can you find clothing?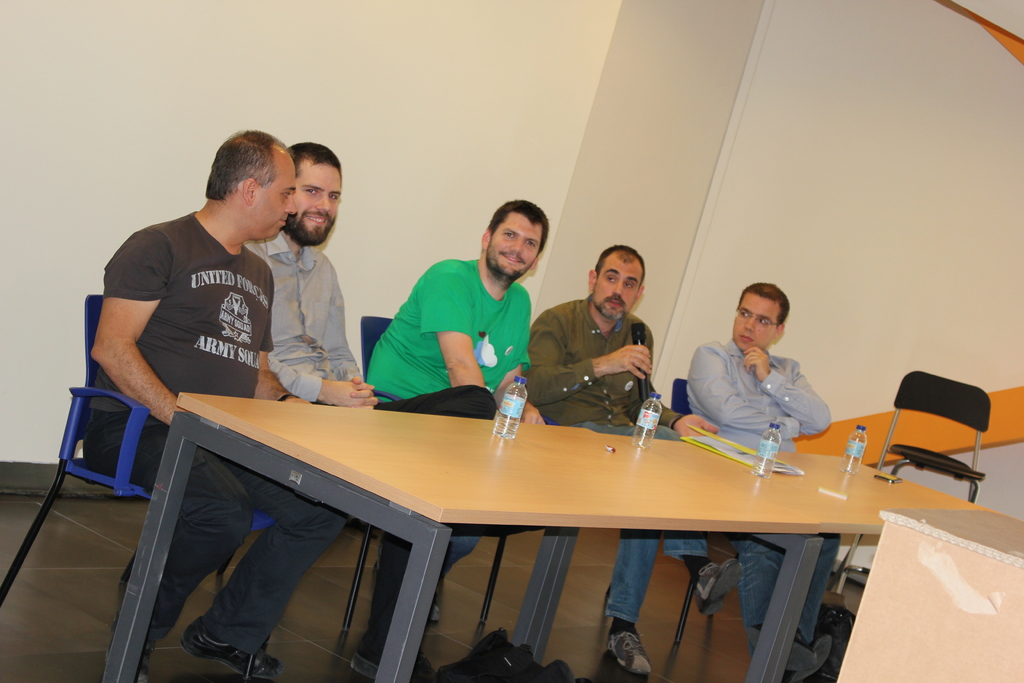
Yes, bounding box: bbox(240, 232, 425, 666).
